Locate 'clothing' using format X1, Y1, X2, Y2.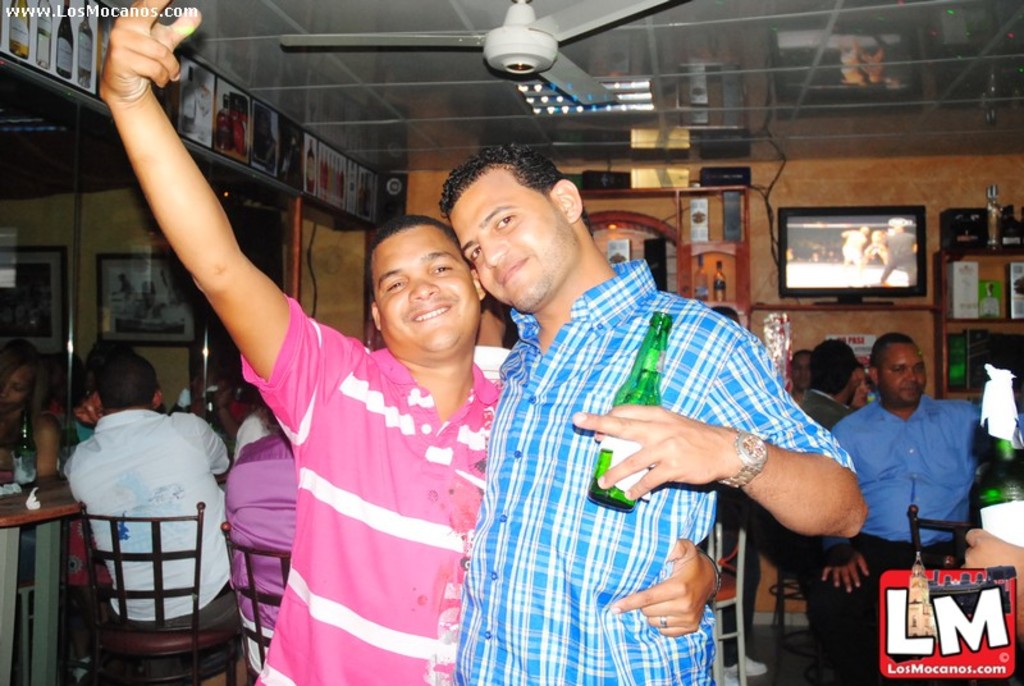
795, 387, 854, 421.
